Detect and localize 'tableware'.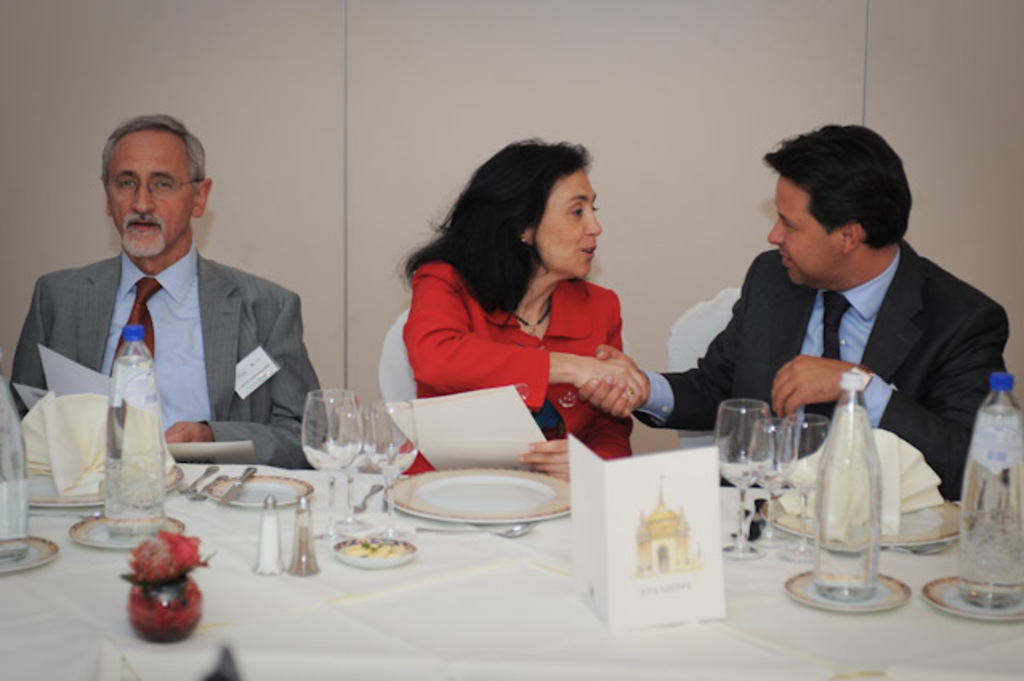
Localized at (left=0, top=532, right=62, bottom=582).
